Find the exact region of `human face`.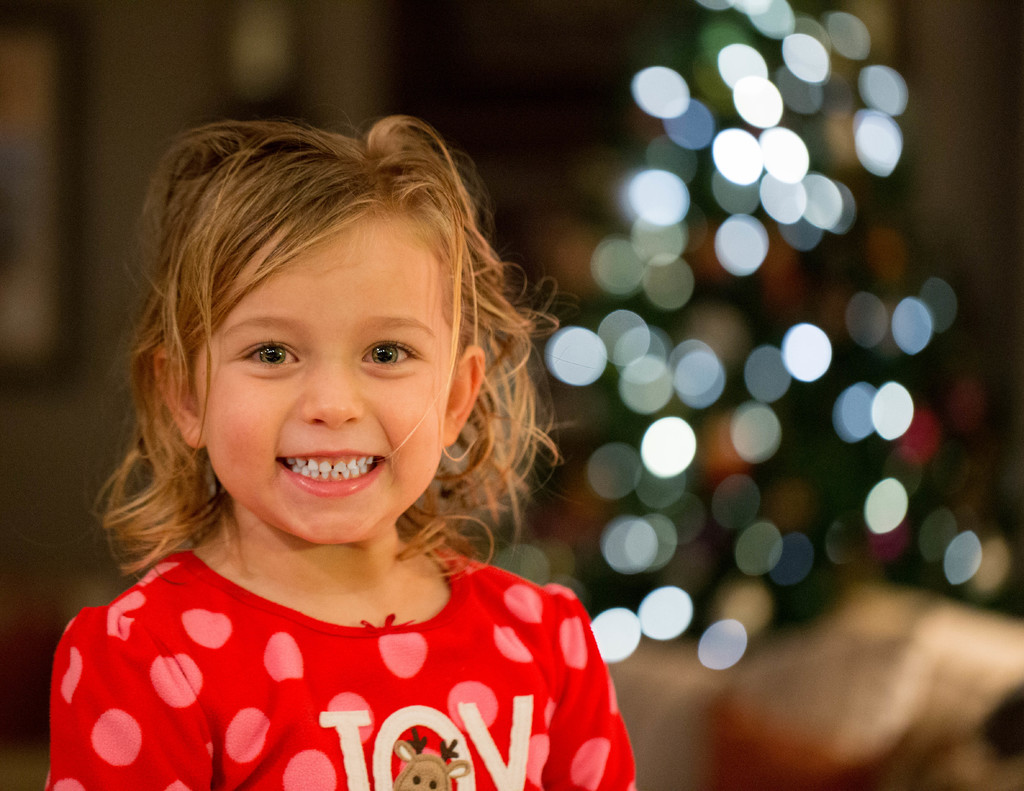
Exact region: bbox(195, 211, 446, 546).
